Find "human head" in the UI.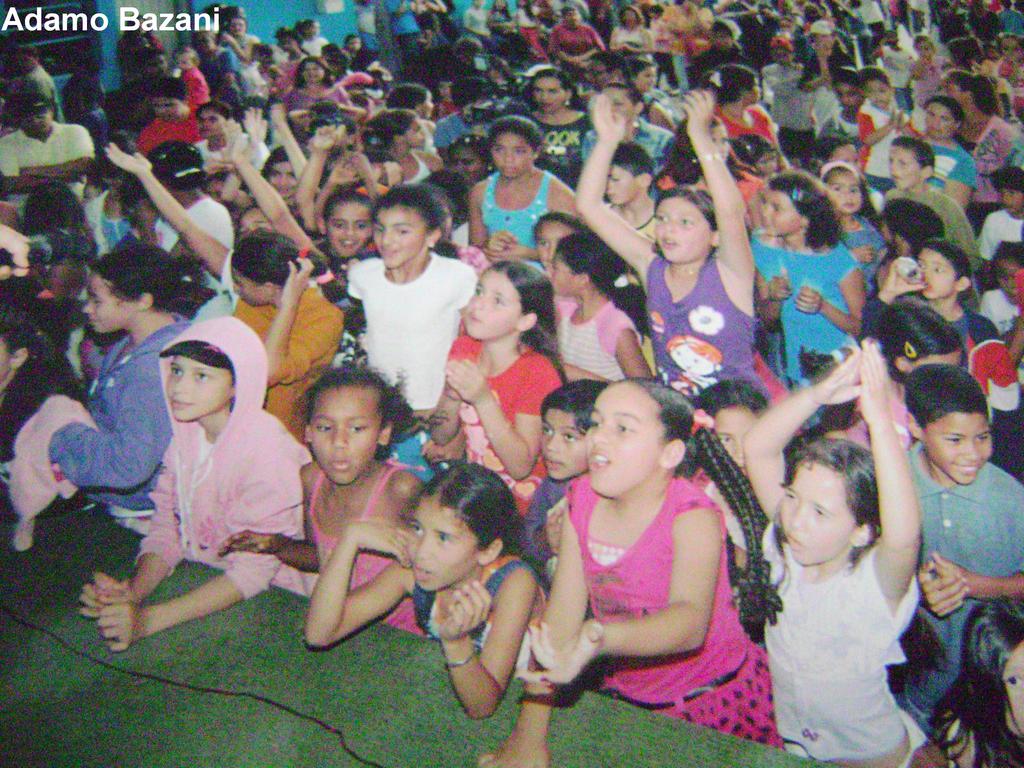
UI element at bbox=(779, 440, 880, 570).
